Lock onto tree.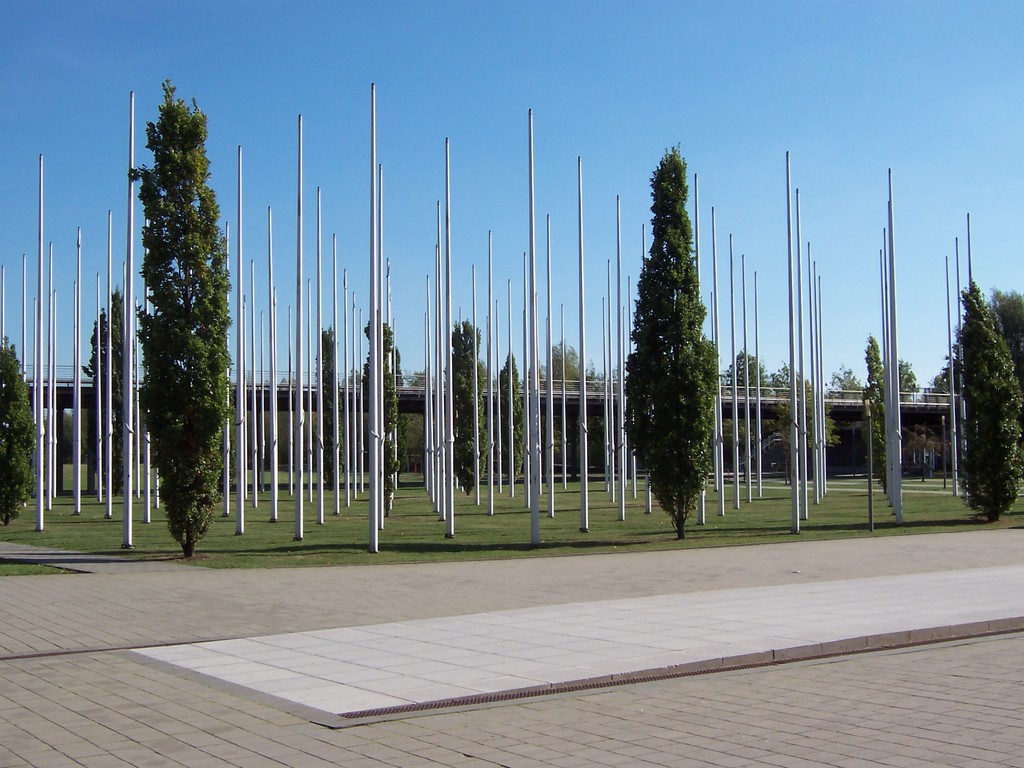
Locked: pyautogui.locateOnScreen(932, 276, 1023, 518).
